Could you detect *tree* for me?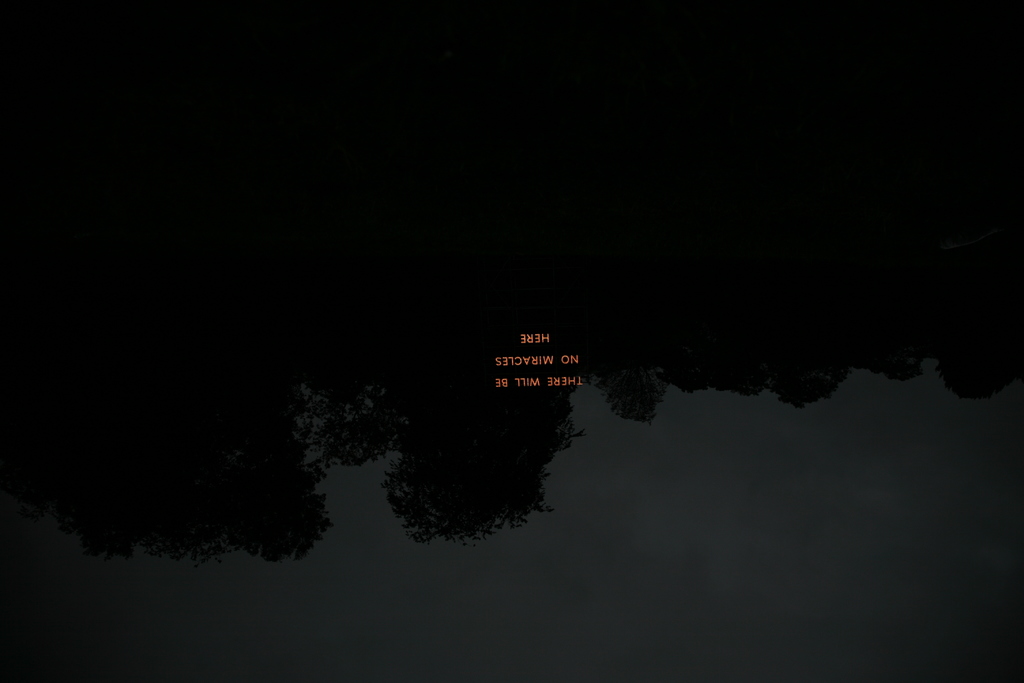
Detection result: (589, 352, 676, 429).
